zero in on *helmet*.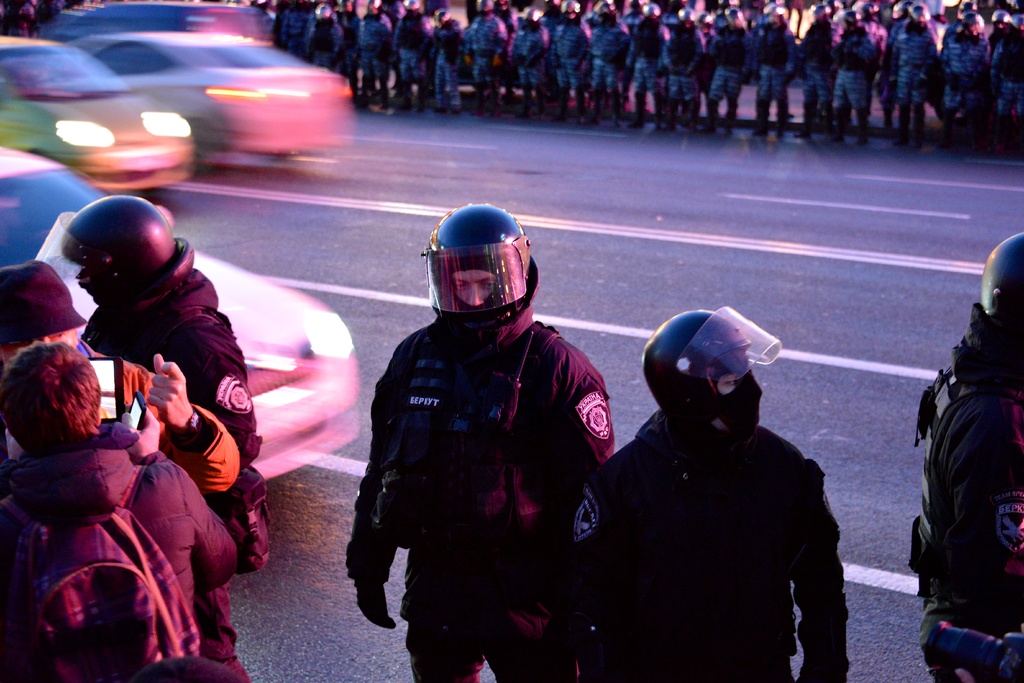
Zeroed in: <bbox>764, 4, 791, 31</bbox>.
